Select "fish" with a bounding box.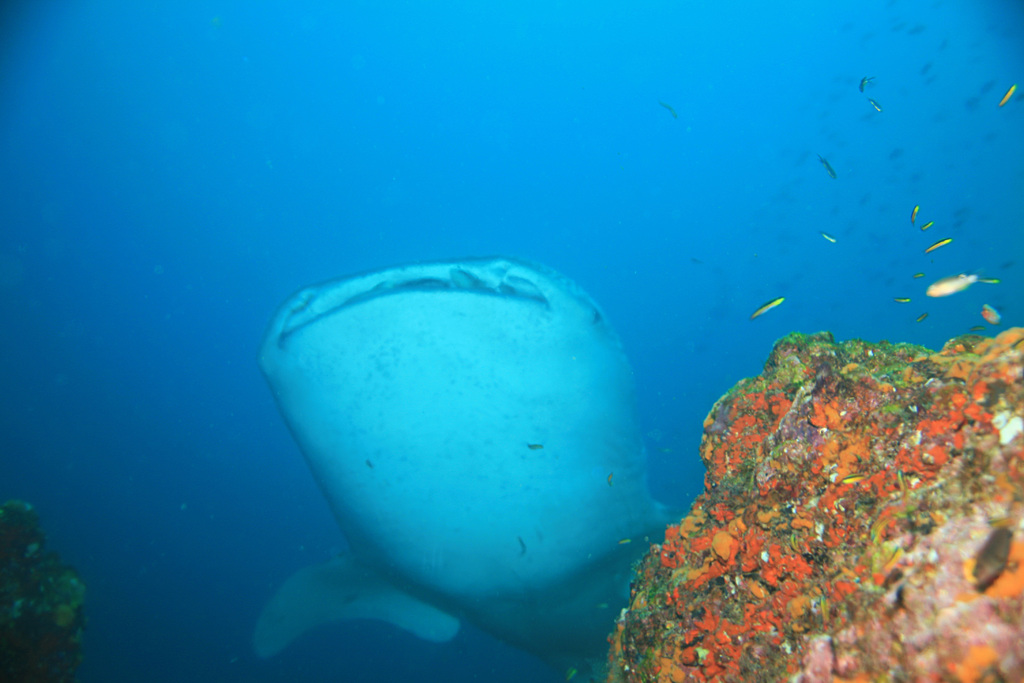
box(745, 293, 783, 317).
